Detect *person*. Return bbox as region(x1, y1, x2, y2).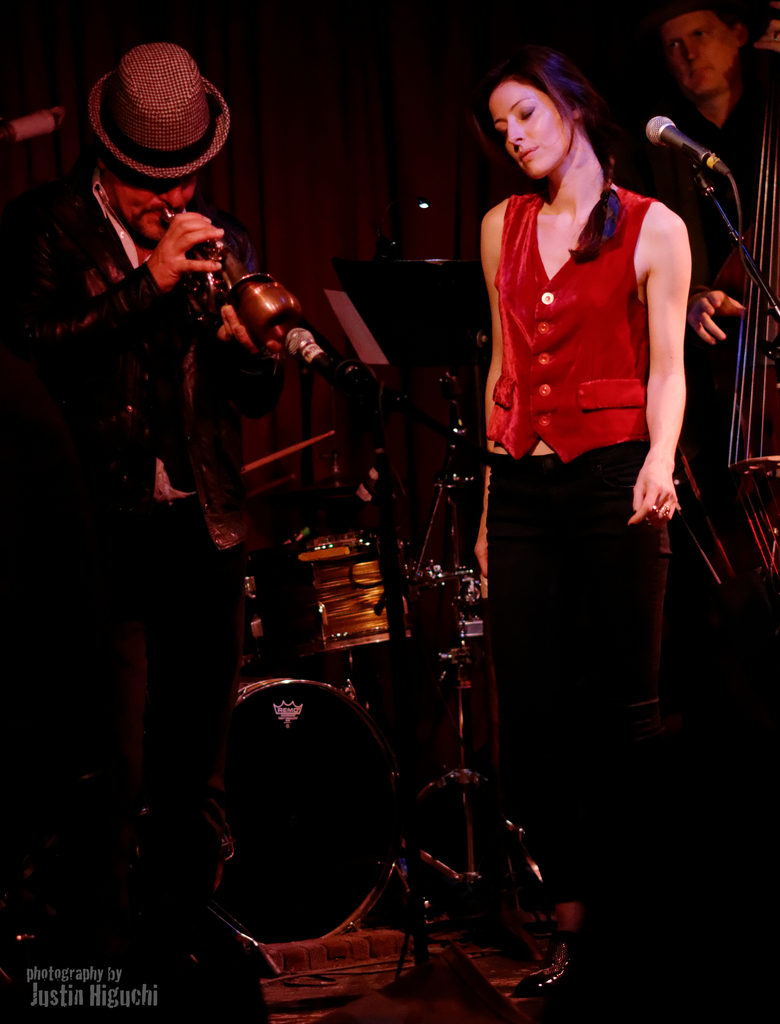
region(477, 48, 689, 1002).
